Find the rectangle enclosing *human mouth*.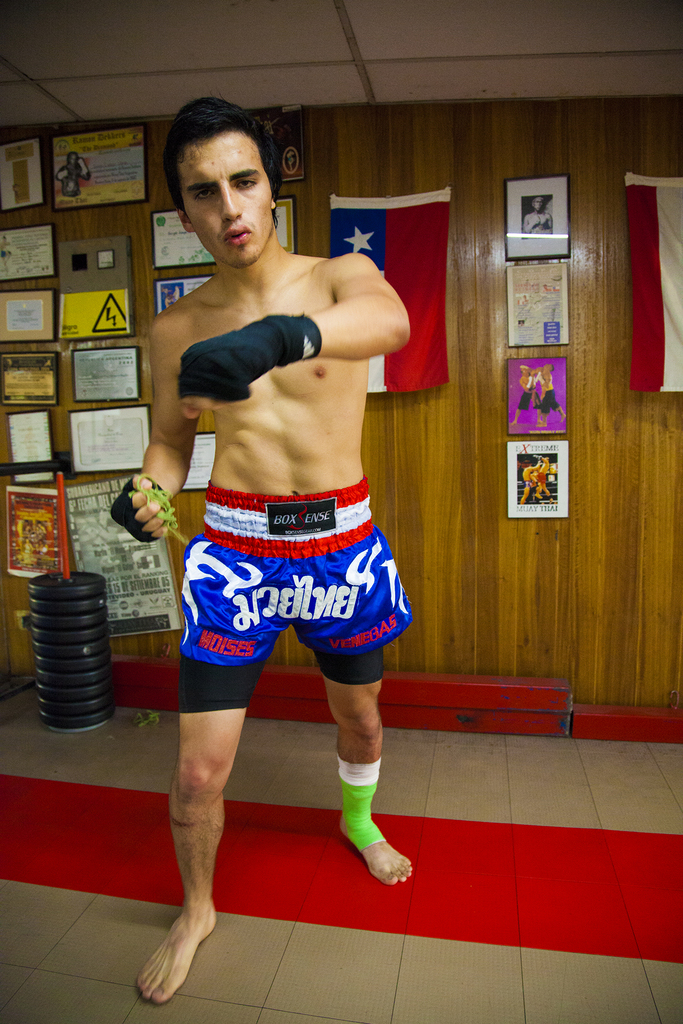
<bbox>225, 226, 254, 244</bbox>.
